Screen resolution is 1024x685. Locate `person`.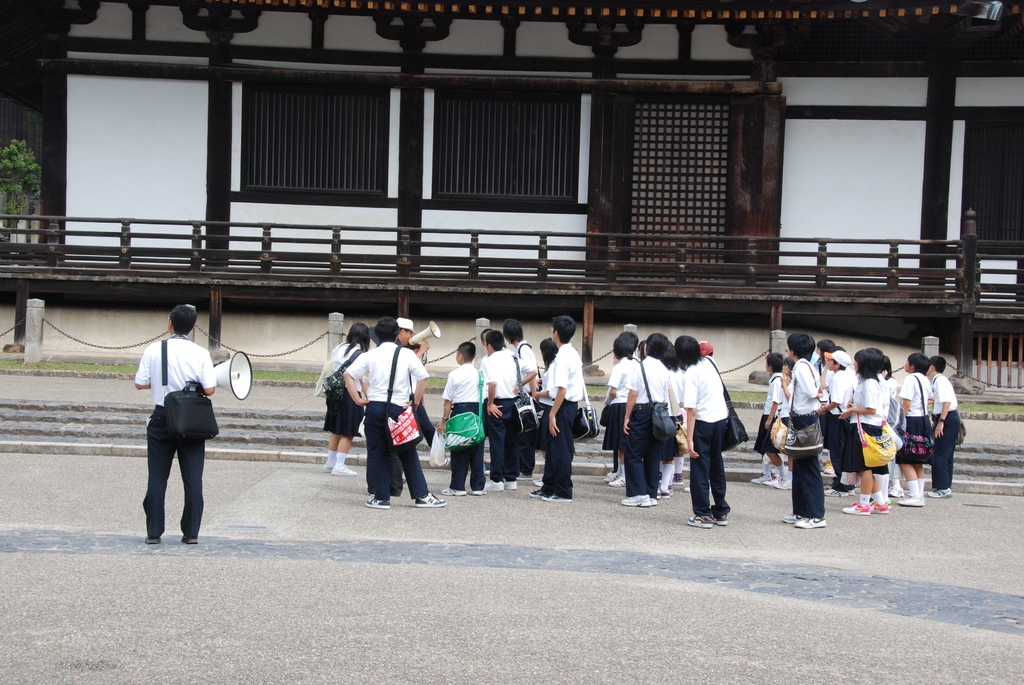
496/321/540/475.
